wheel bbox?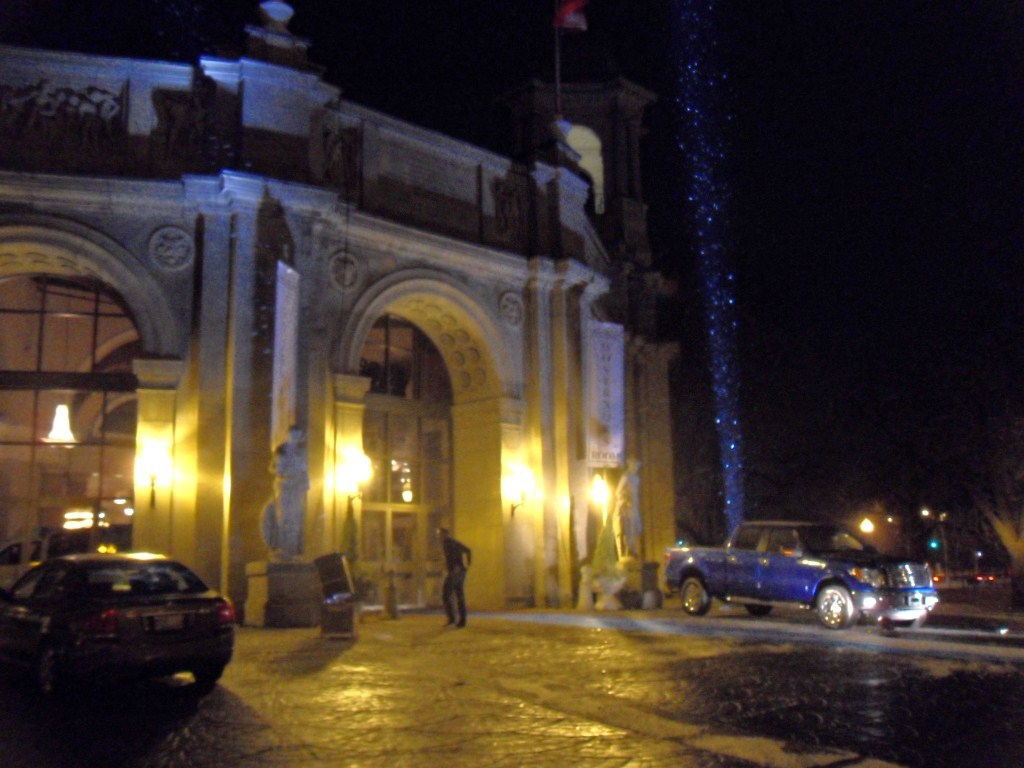
l=40, t=653, r=58, b=700
